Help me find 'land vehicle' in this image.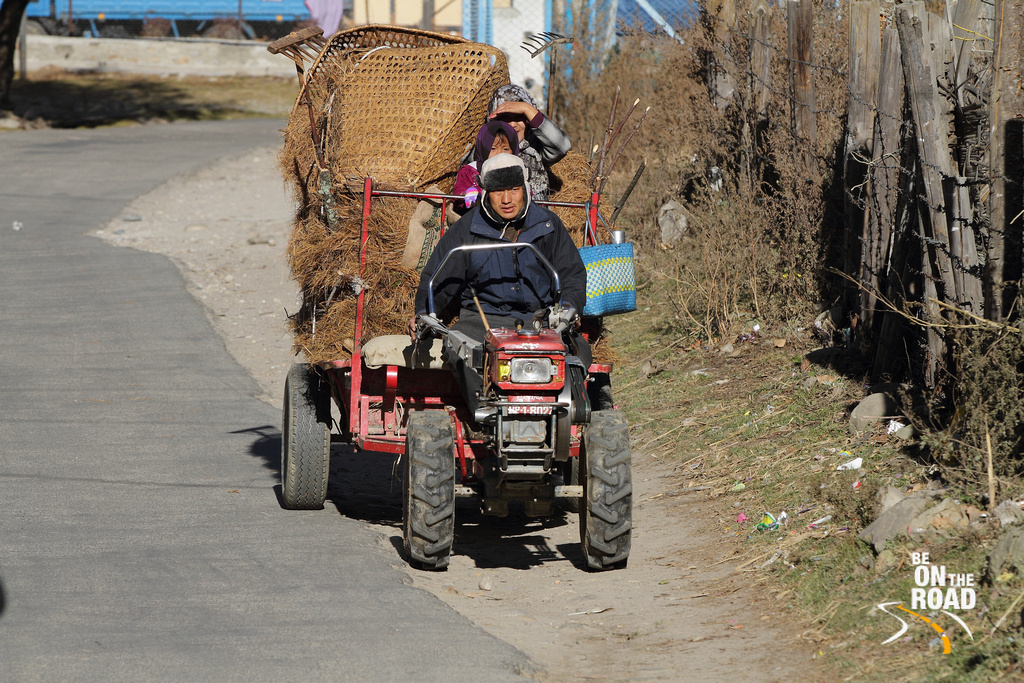
Found it: BBox(282, 278, 642, 569).
